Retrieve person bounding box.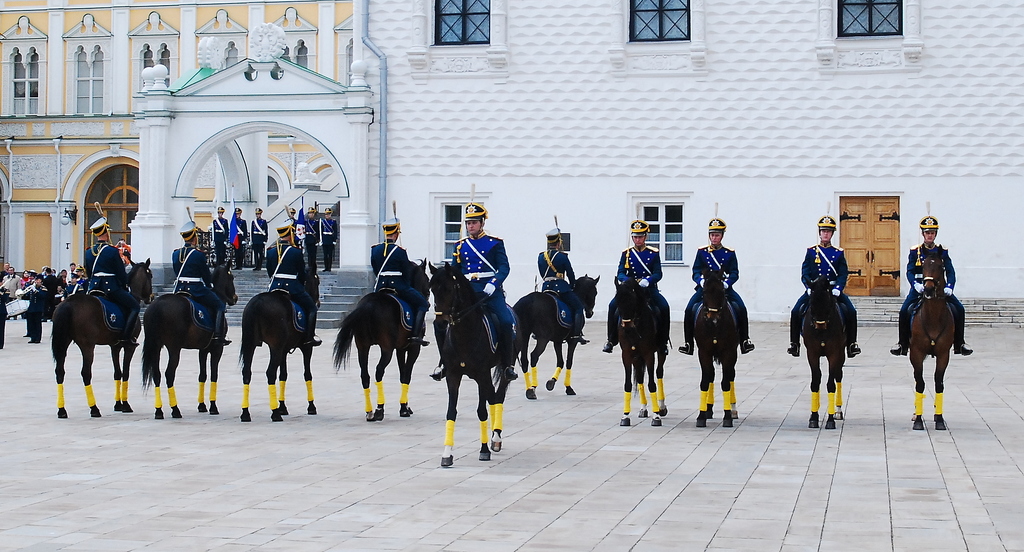
Bounding box: [211,205,227,230].
